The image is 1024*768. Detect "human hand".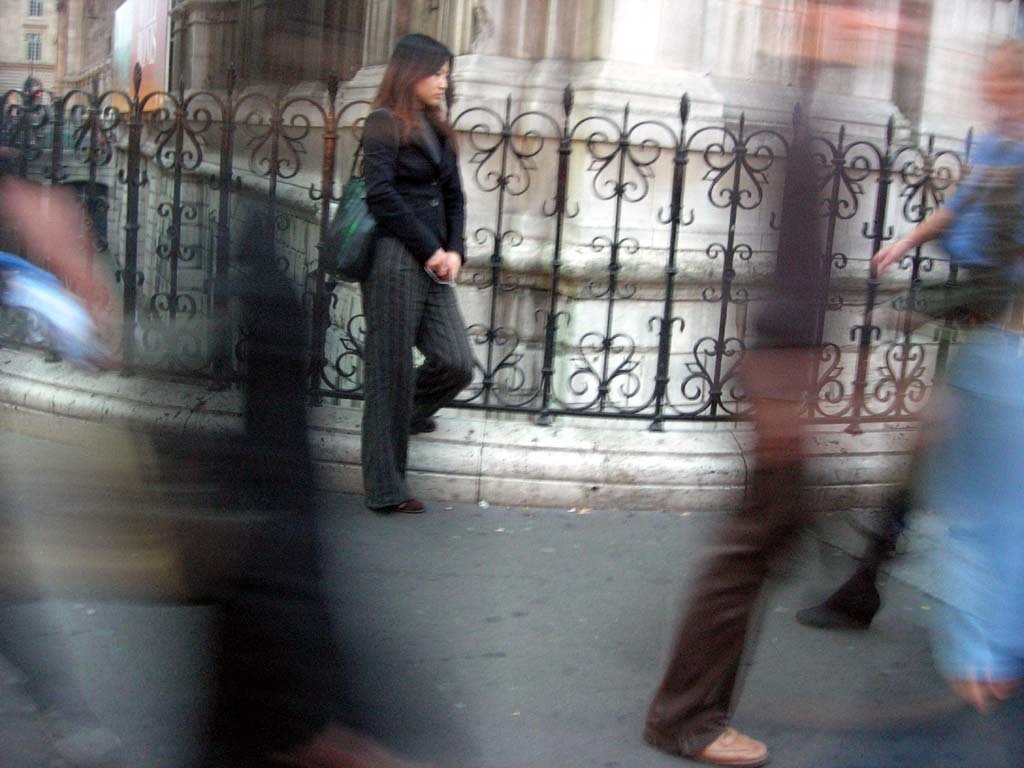
Detection: 0:189:131:373.
